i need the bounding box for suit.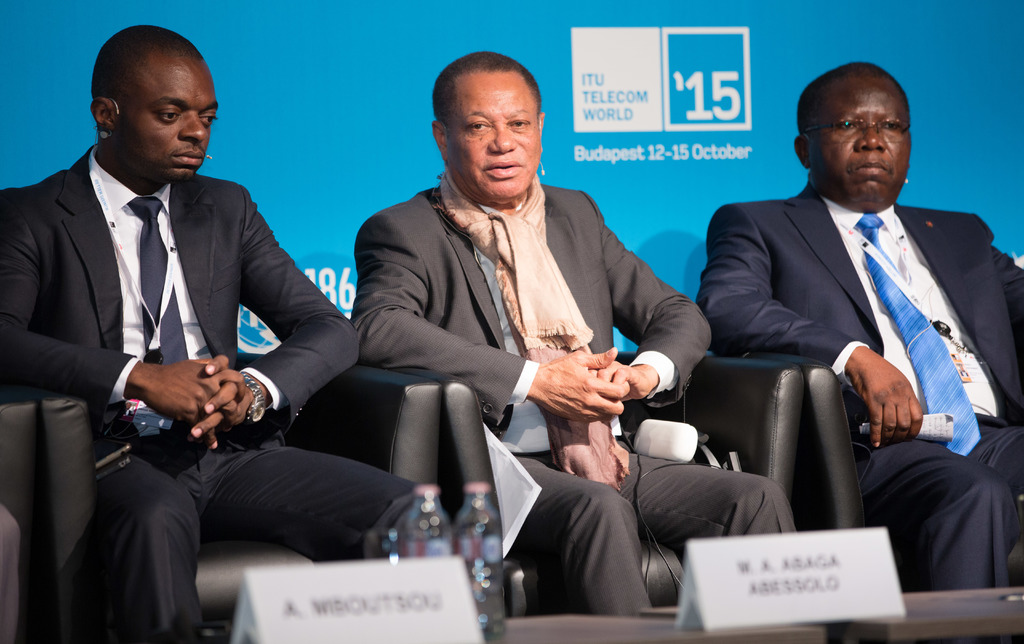
Here it is: detection(0, 141, 413, 643).
